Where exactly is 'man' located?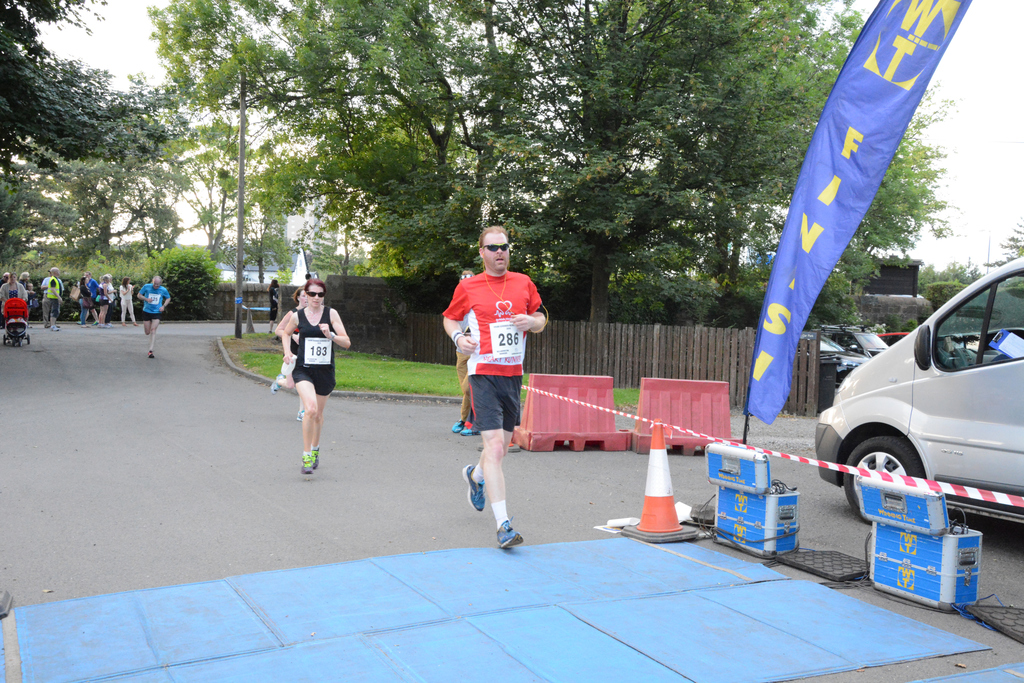
Its bounding box is (40,273,60,316).
